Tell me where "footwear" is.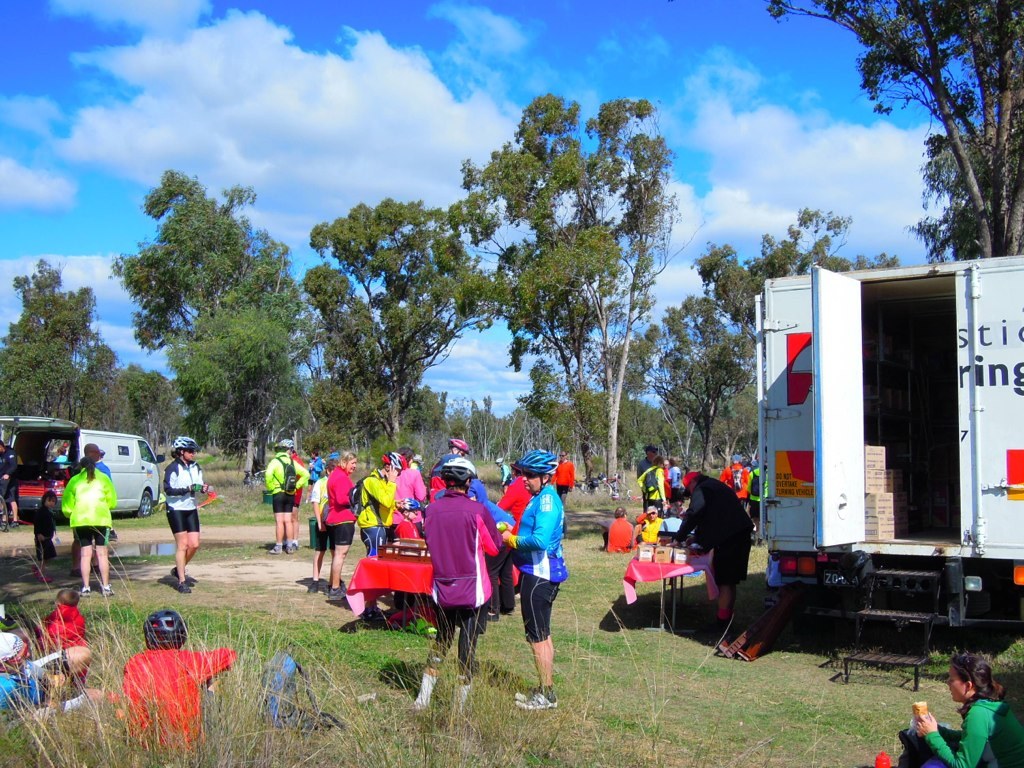
"footwear" is at 513,684,531,700.
